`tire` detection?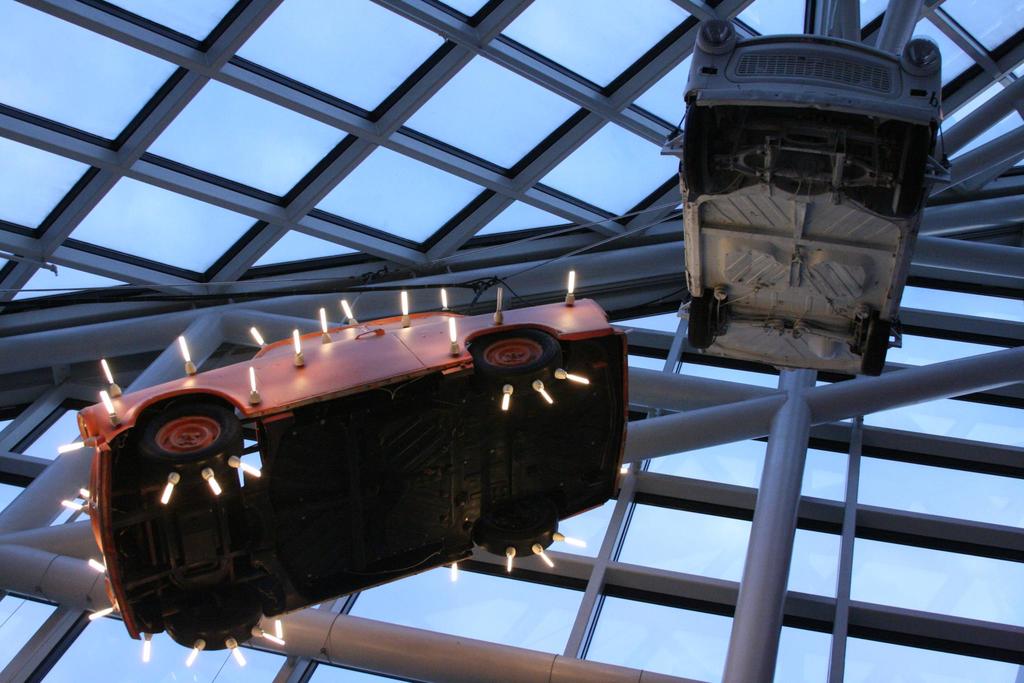
(479, 522, 562, 558)
